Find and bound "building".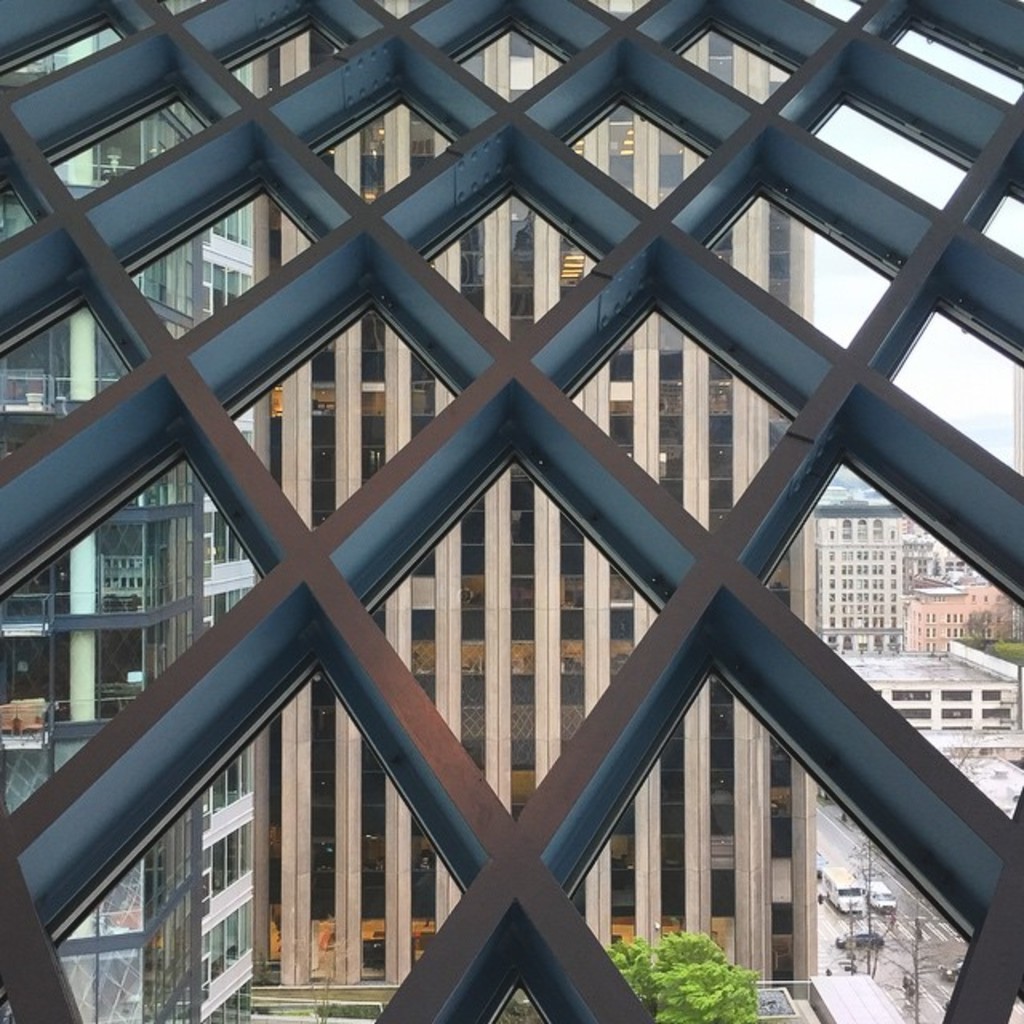
Bound: 814, 502, 917, 648.
